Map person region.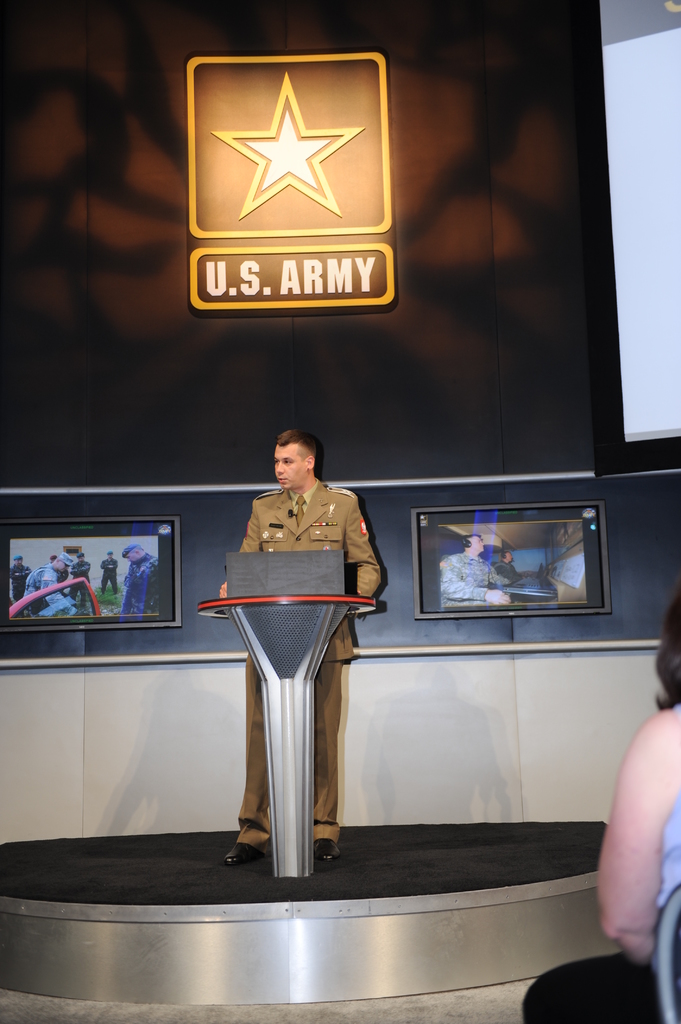
Mapped to crop(520, 599, 680, 1023).
